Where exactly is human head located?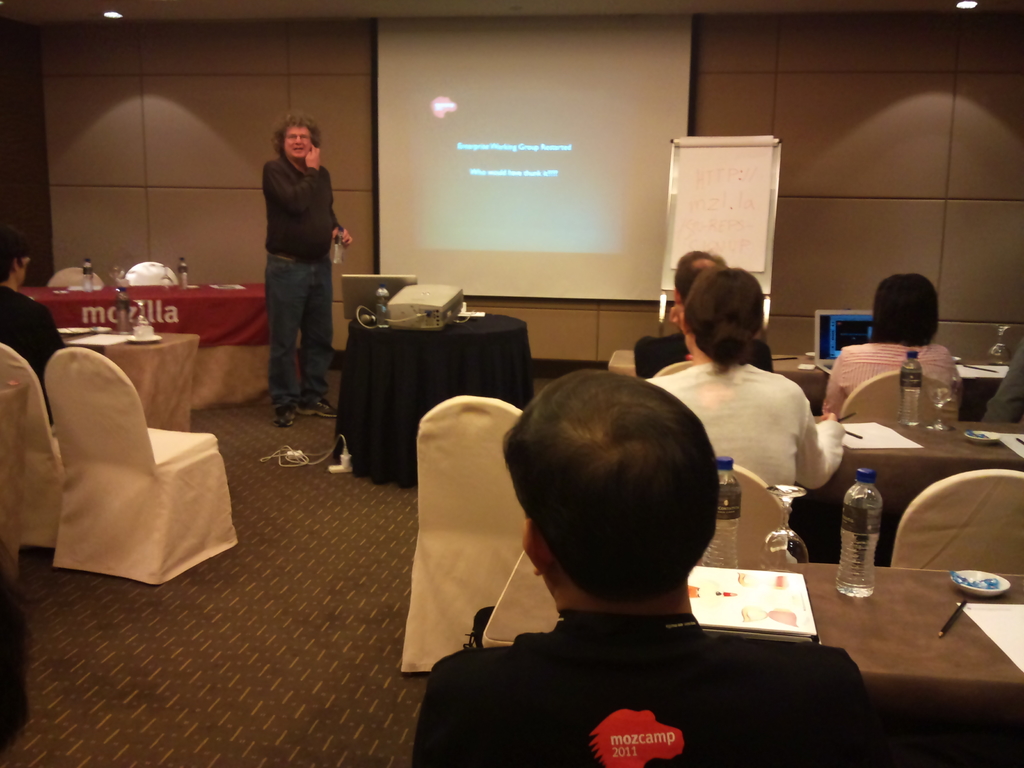
Its bounding box is [272,114,323,161].
